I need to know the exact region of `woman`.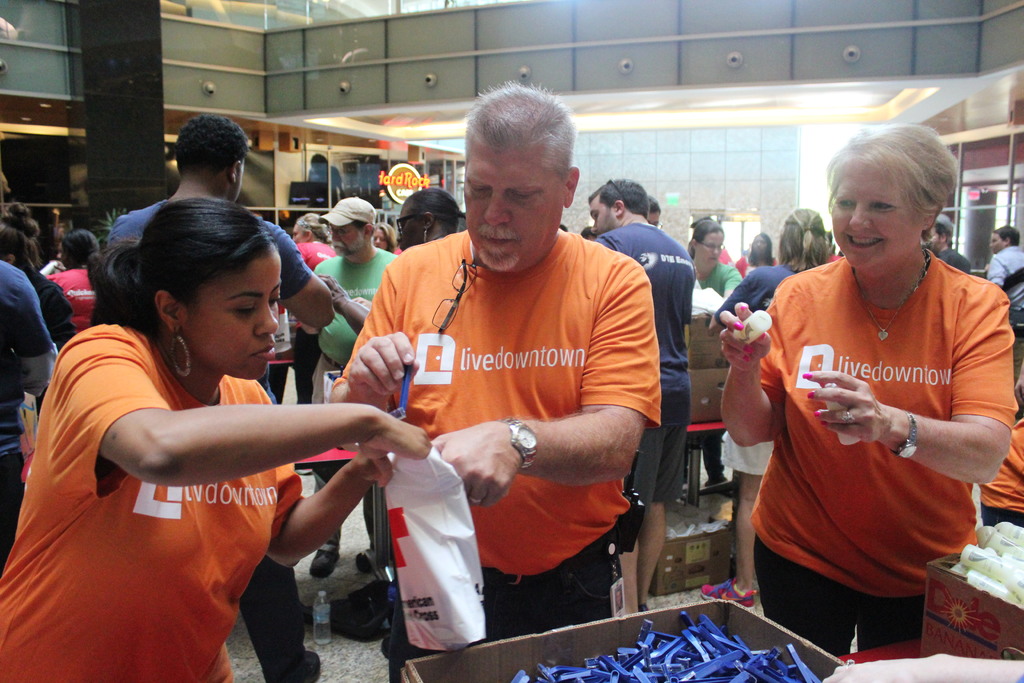
Region: bbox(42, 228, 105, 334).
